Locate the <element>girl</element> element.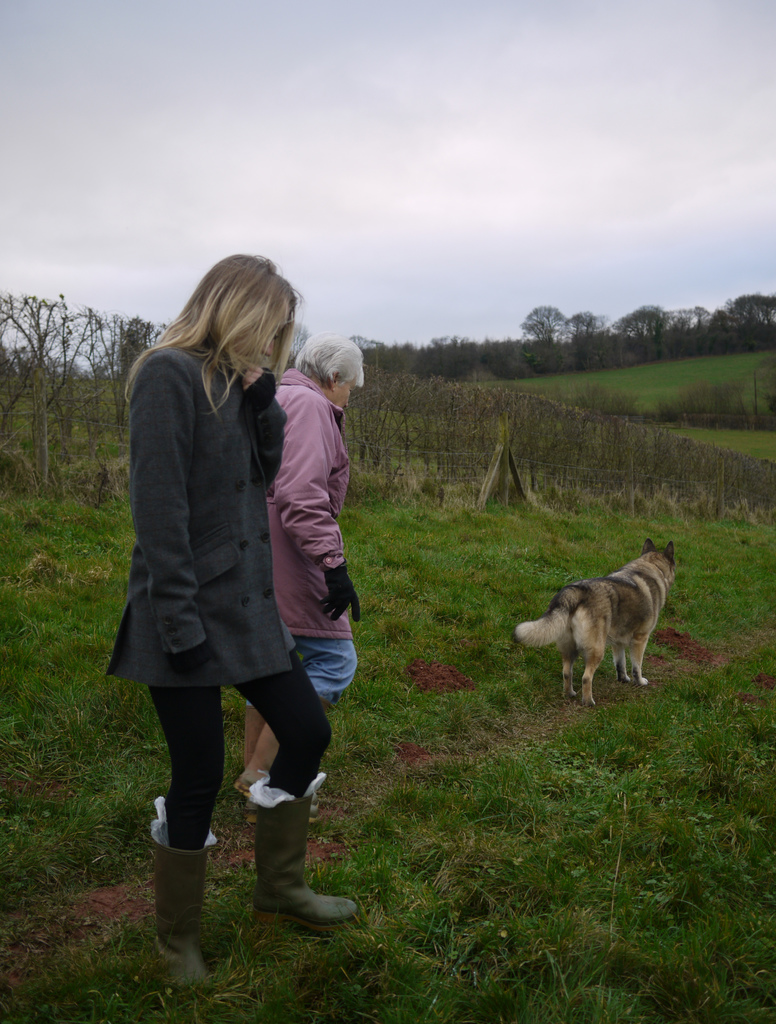
Element bbox: 104:253:360:989.
